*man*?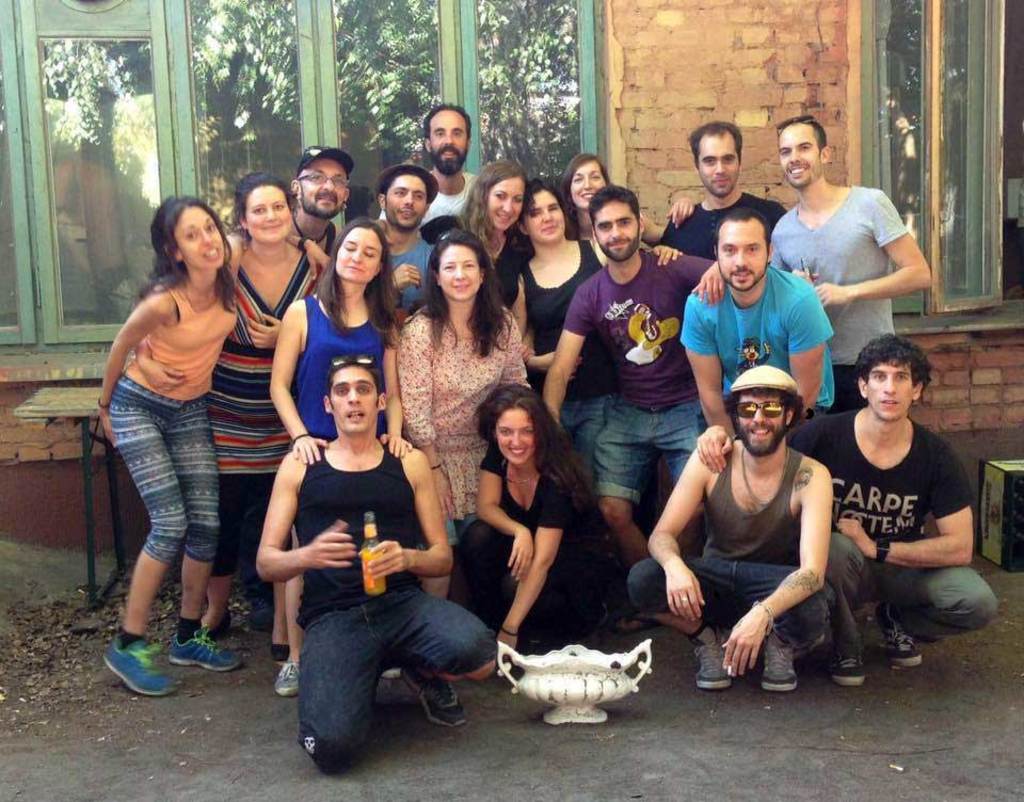
detection(677, 205, 841, 442)
